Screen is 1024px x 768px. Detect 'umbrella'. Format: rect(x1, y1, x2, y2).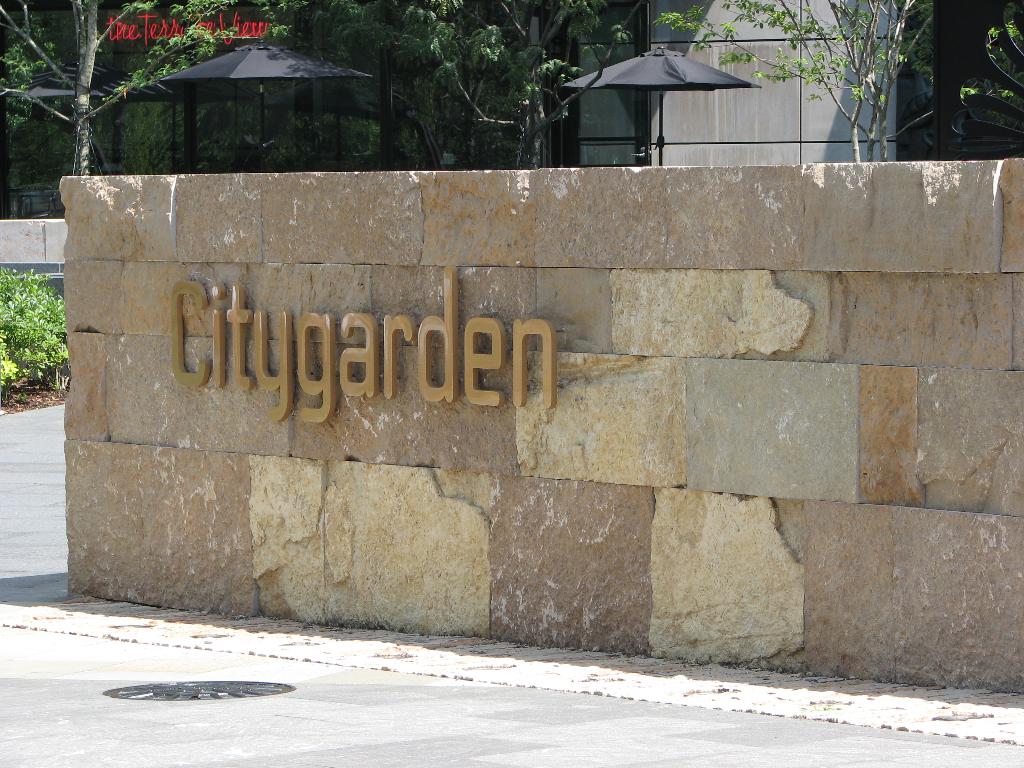
rect(257, 80, 380, 172).
